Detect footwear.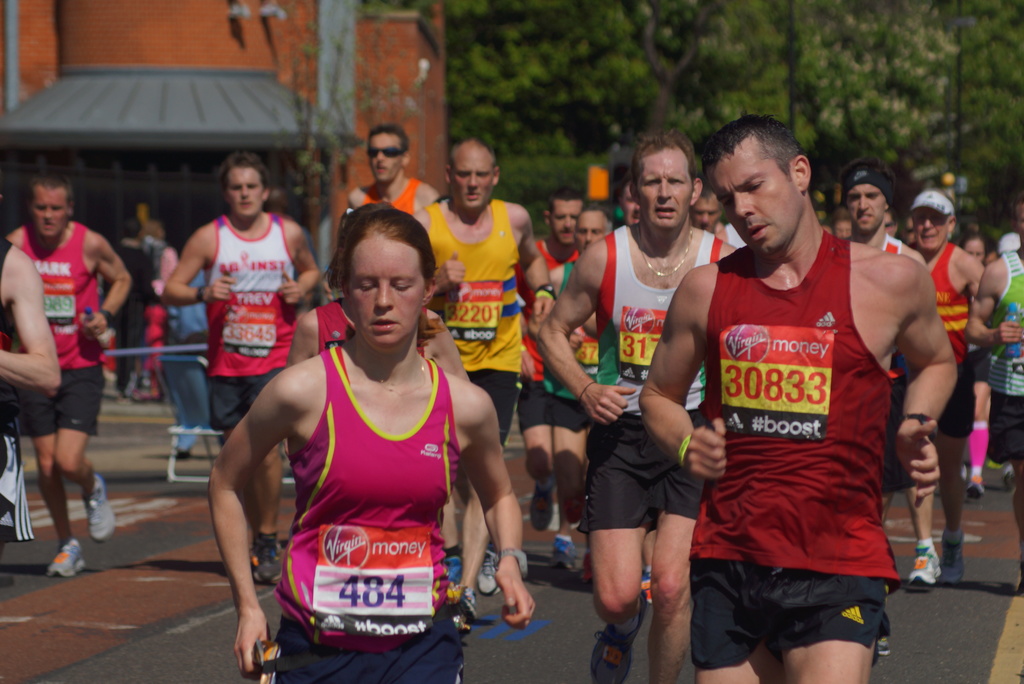
Detected at rect(937, 528, 964, 585).
